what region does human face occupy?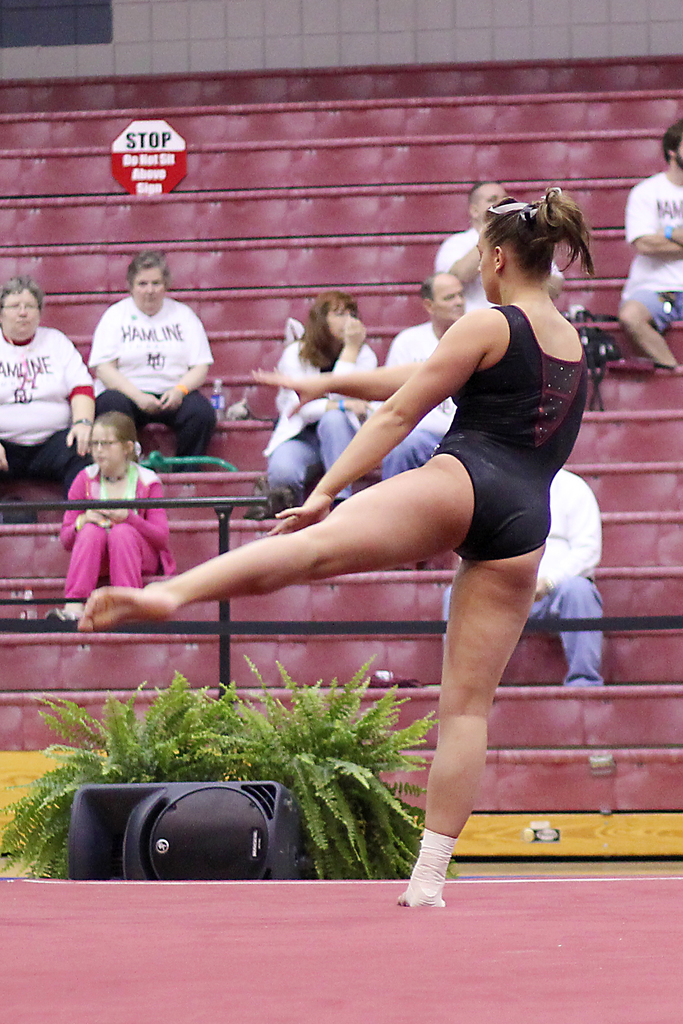
locate(128, 258, 168, 308).
